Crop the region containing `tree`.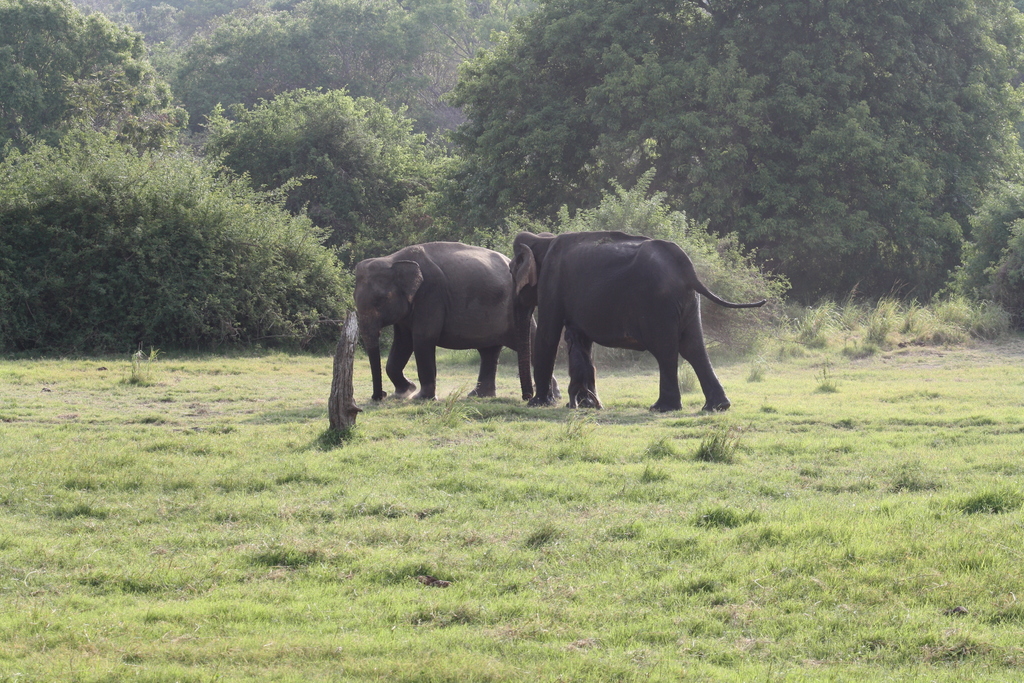
Crop region: (x1=209, y1=97, x2=452, y2=256).
